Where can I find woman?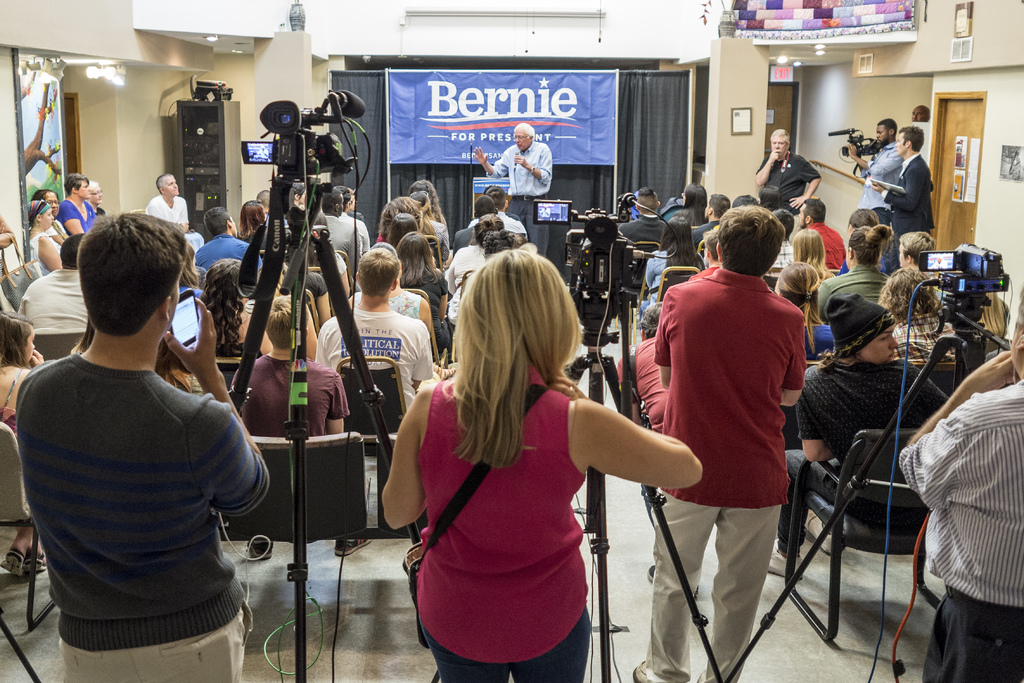
You can find it at bbox=[60, 172, 95, 236].
